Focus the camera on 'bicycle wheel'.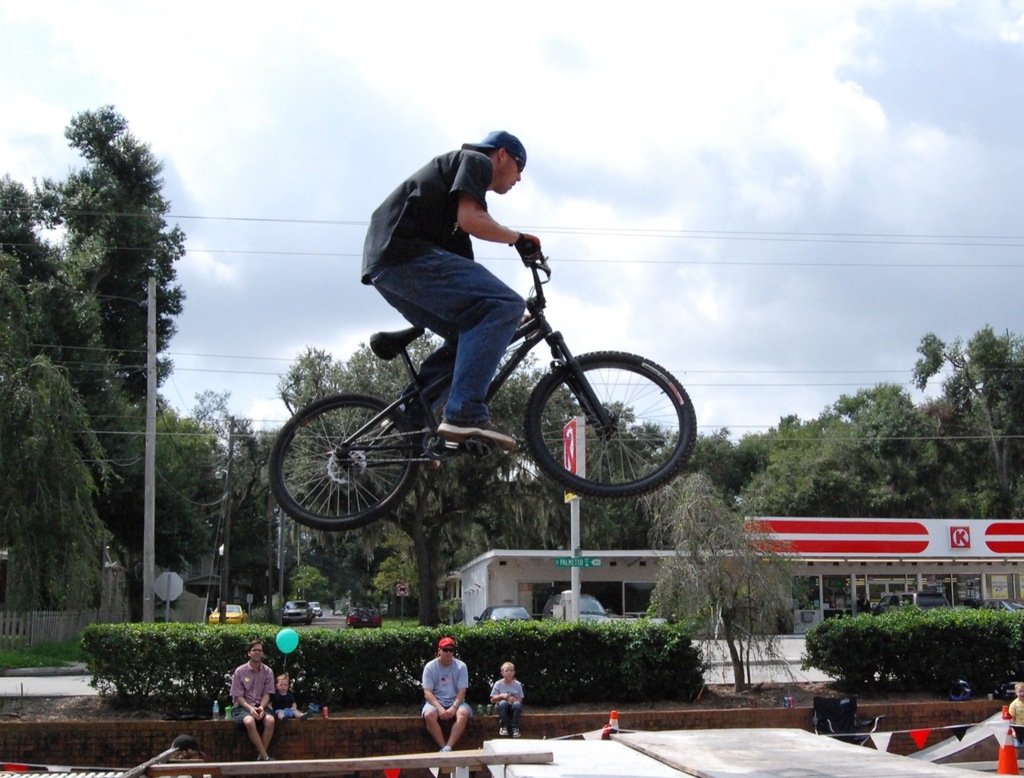
Focus region: {"left": 526, "top": 343, "right": 701, "bottom": 499}.
